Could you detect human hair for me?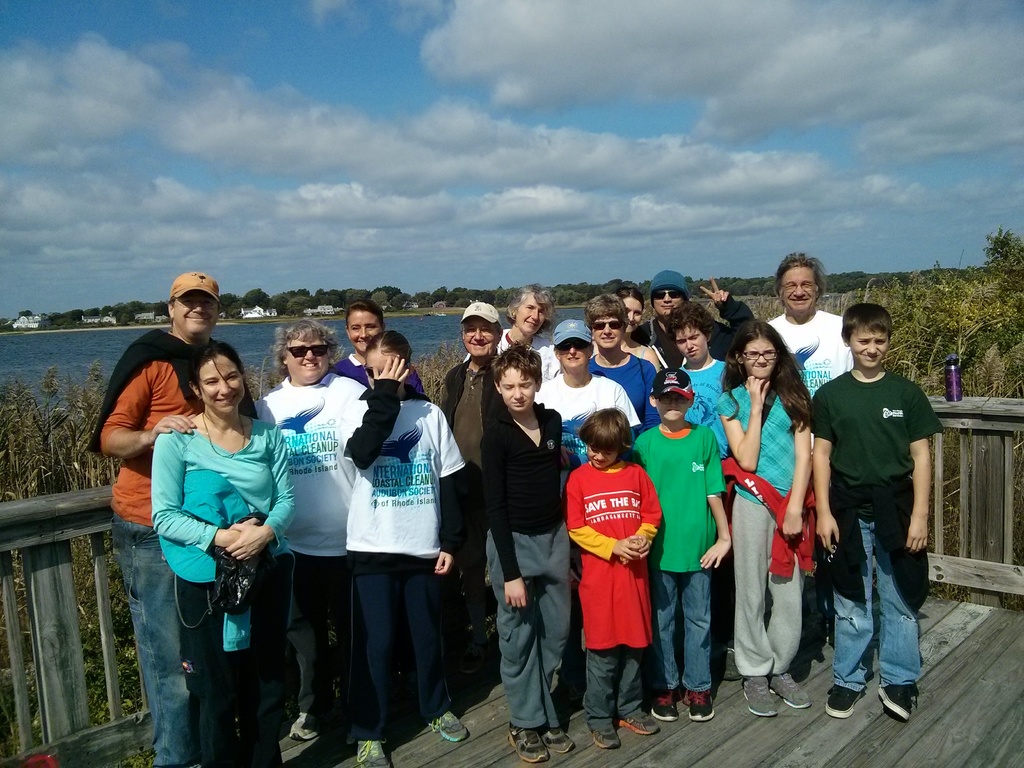
Detection result: [x1=490, y1=339, x2=542, y2=388].
